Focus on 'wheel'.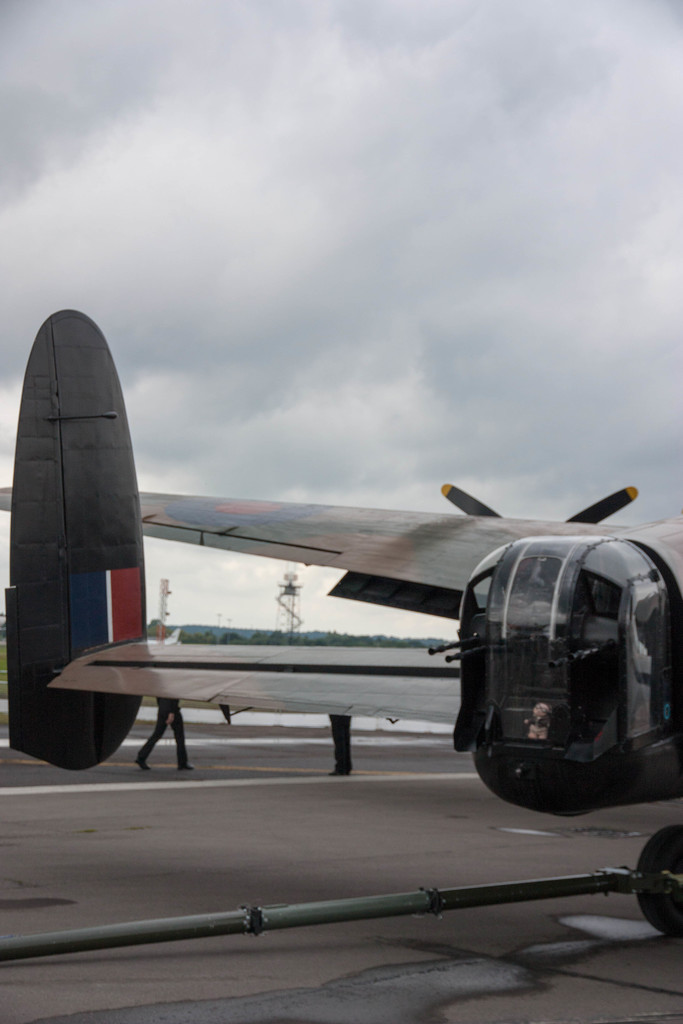
Focused at 639:825:682:937.
